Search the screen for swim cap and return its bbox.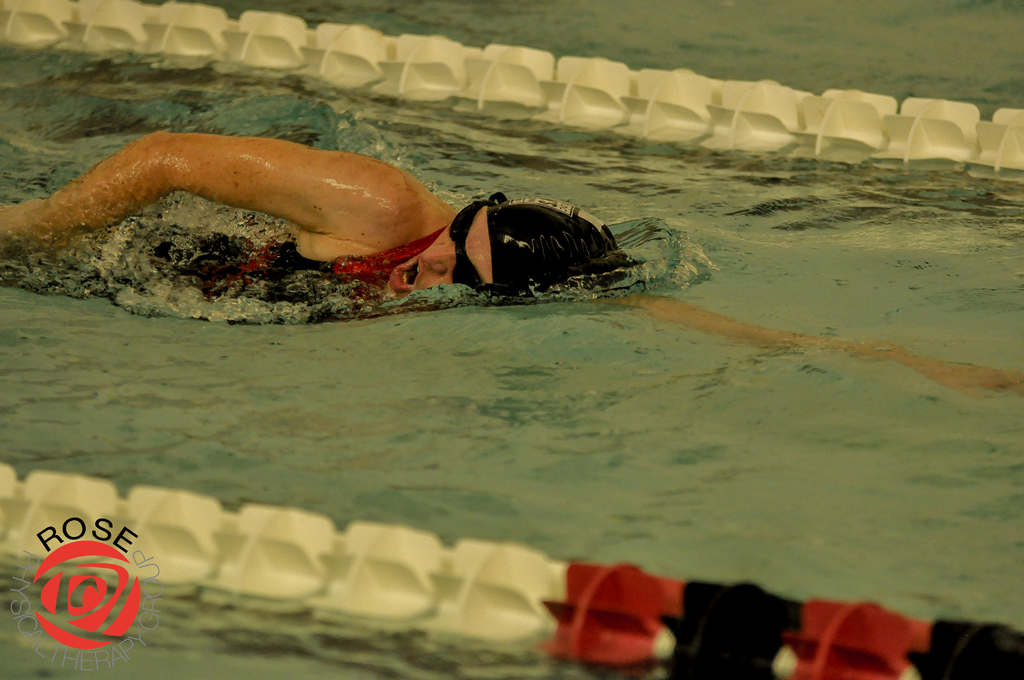
Found: 490:191:619:298.
